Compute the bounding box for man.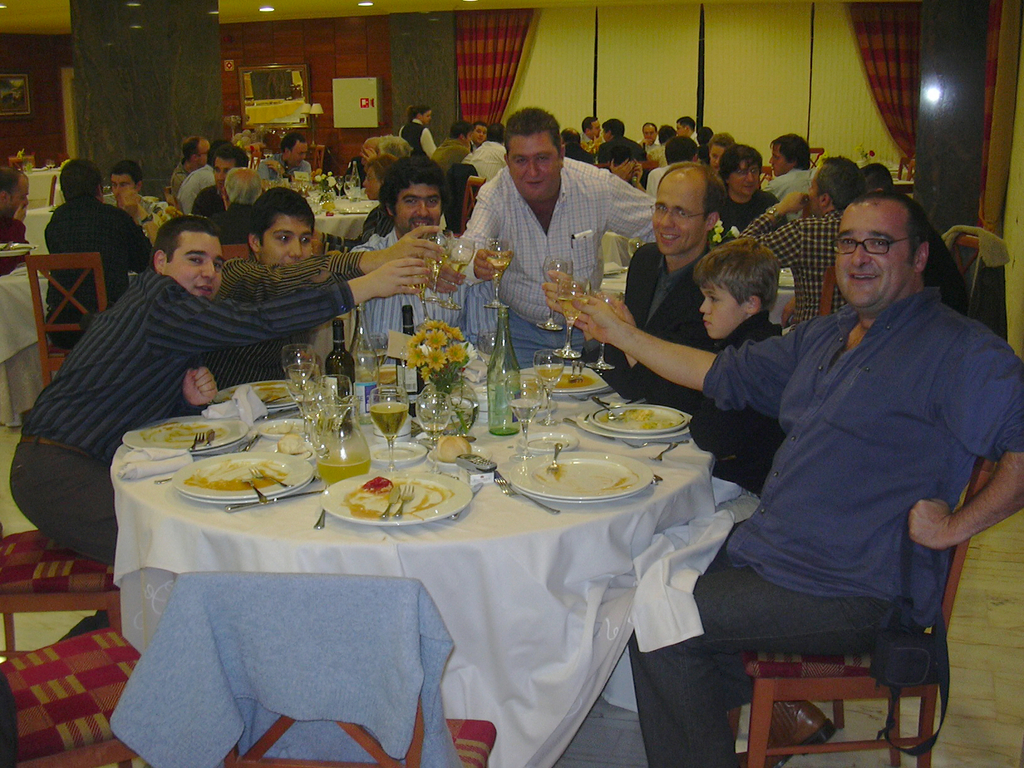
(637,122,659,148).
